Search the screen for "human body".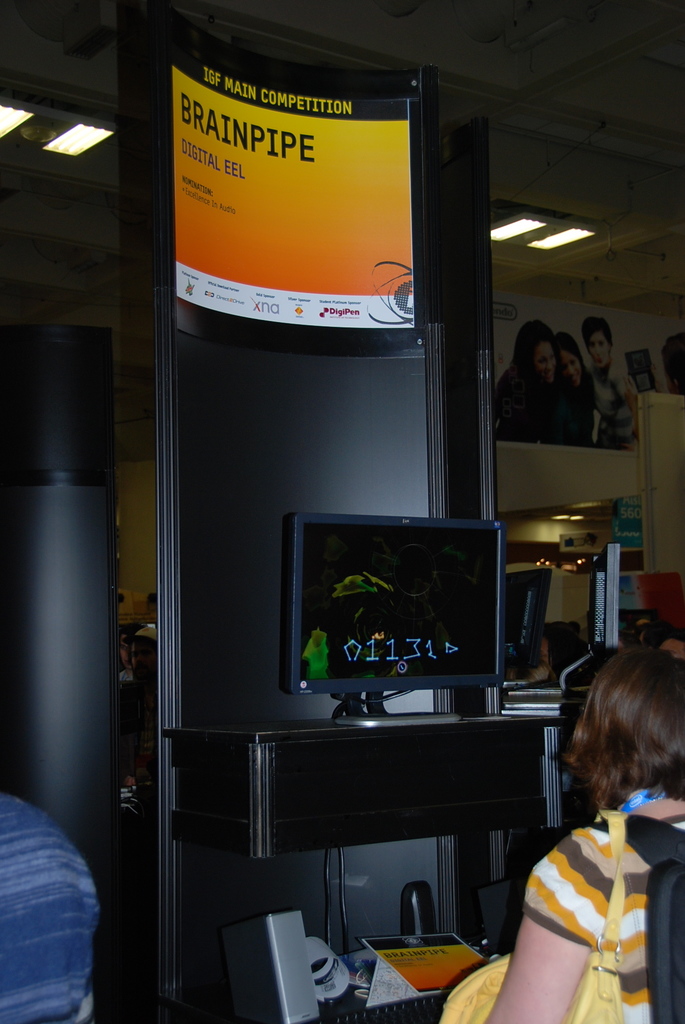
Found at region(545, 335, 592, 449).
